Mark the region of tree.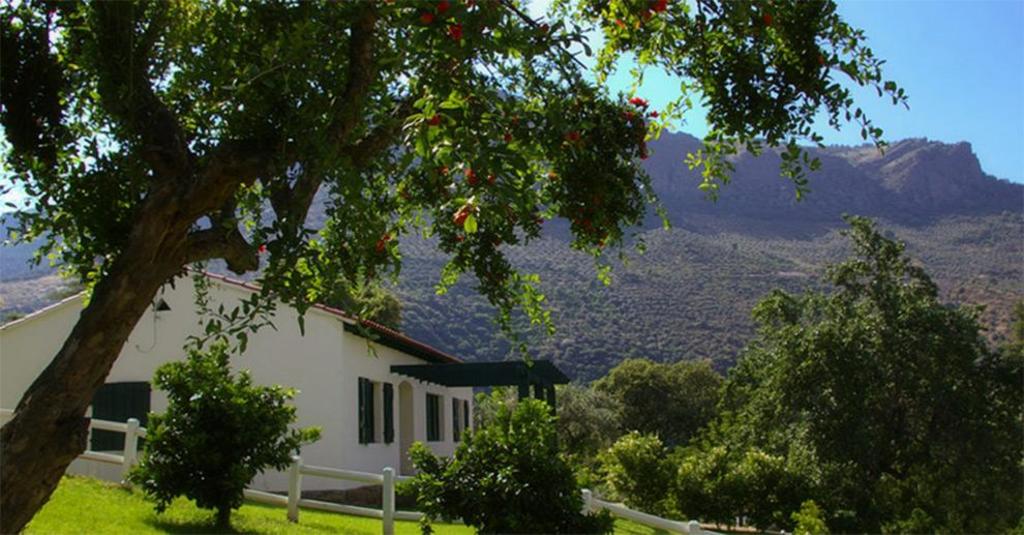
Region: bbox=(12, 5, 809, 512).
